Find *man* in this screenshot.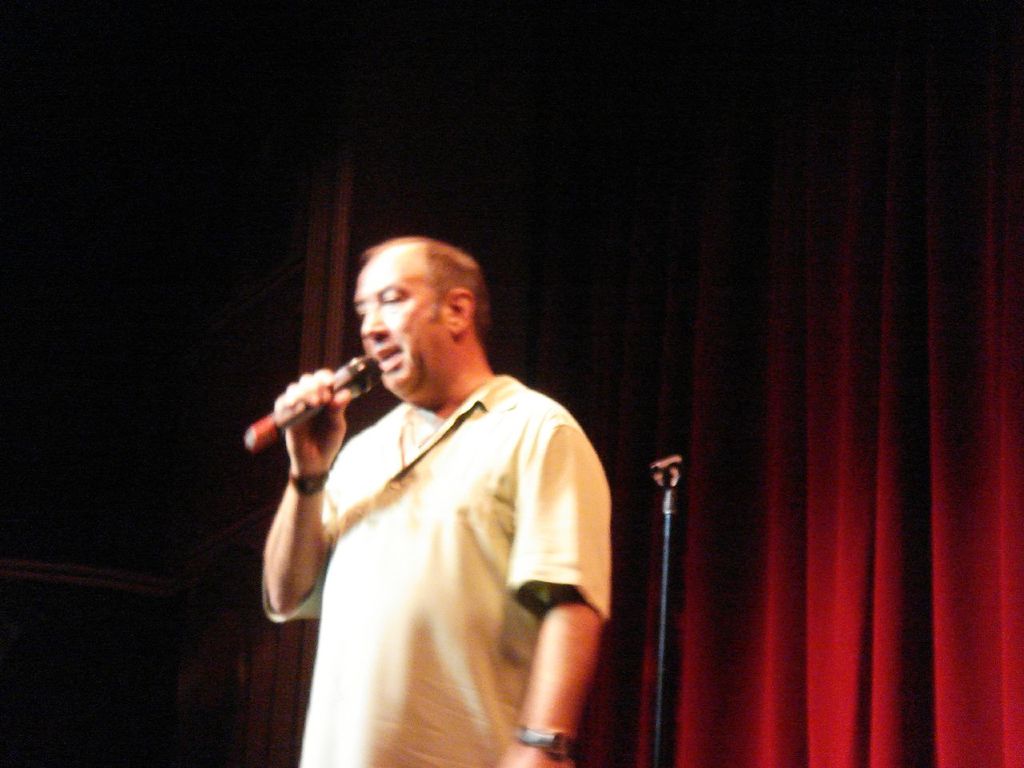
The bounding box for *man* is box=[244, 210, 641, 761].
